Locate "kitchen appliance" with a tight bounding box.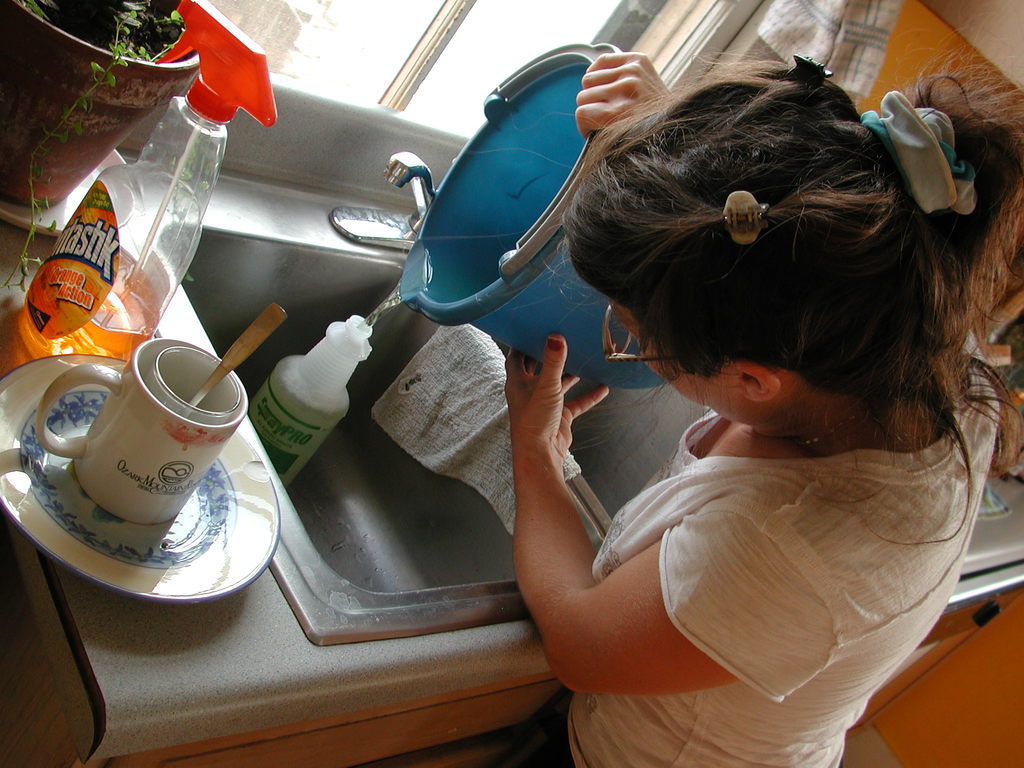
box=[400, 42, 667, 385].
